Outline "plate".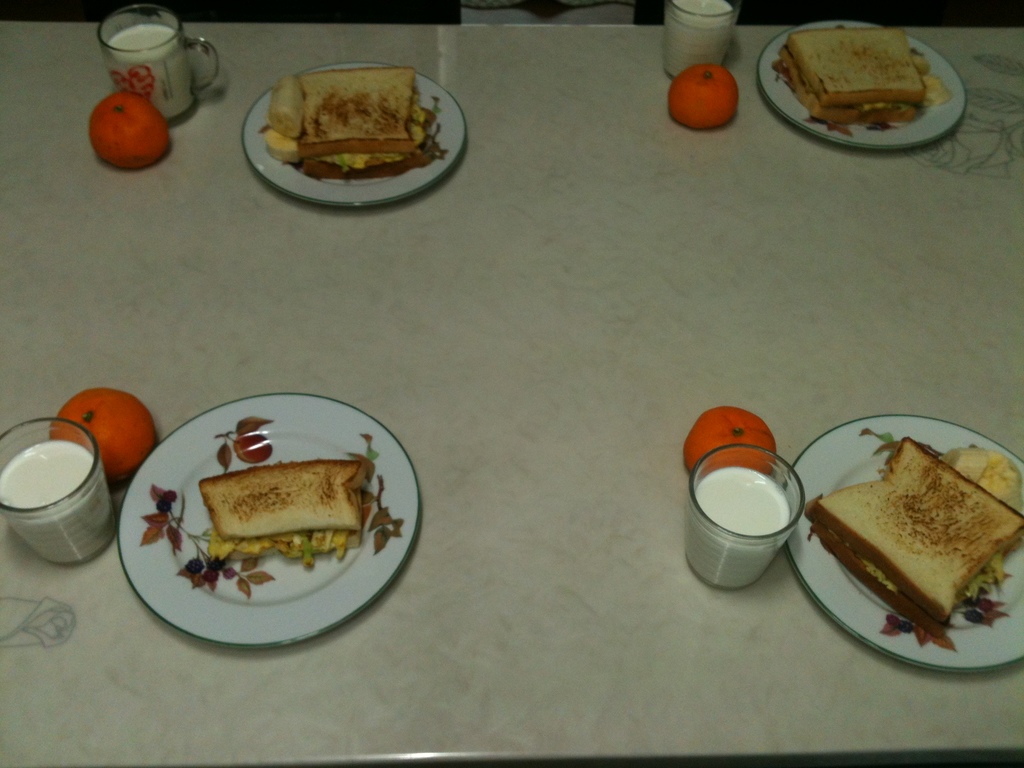
Outline: l=106, t=403, r=423, b=653.
